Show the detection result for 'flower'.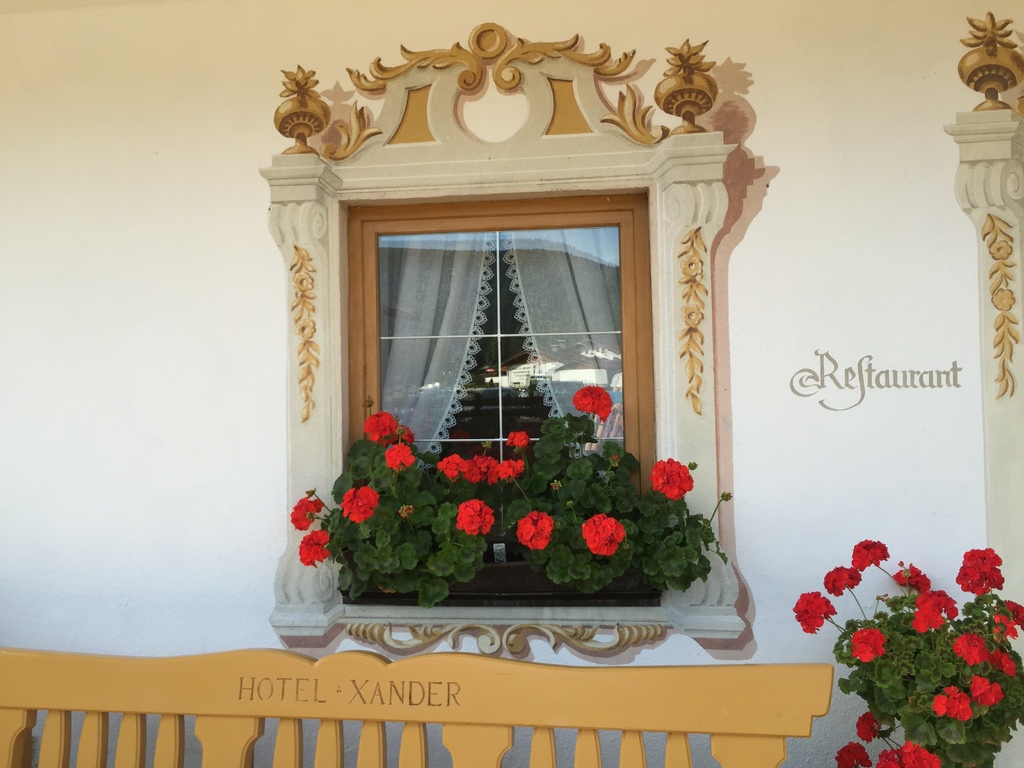
BBox(971, 673, 1004, 705).
